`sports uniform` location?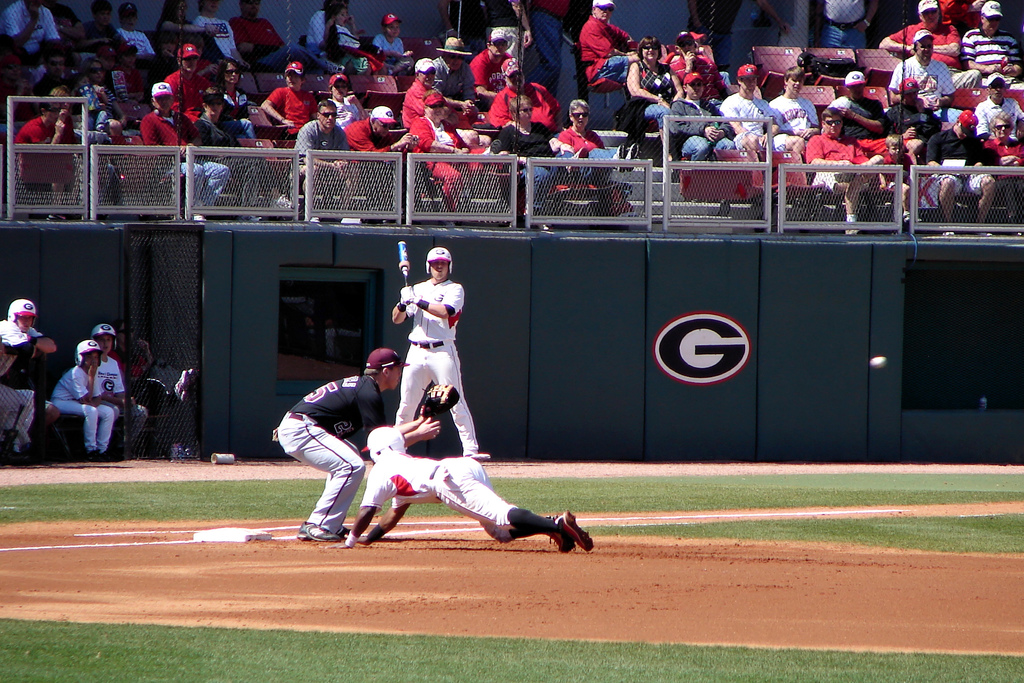
select_region(270, 340, 403, 546)
